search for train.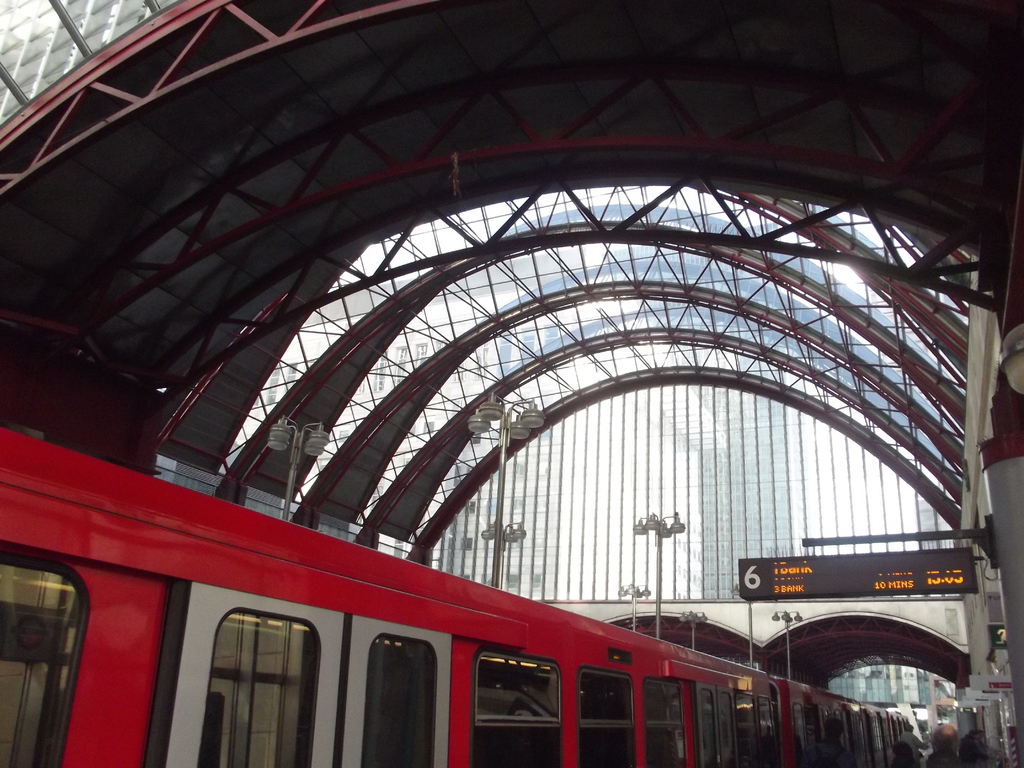
Found at rect(0, 428, 938, 767).
